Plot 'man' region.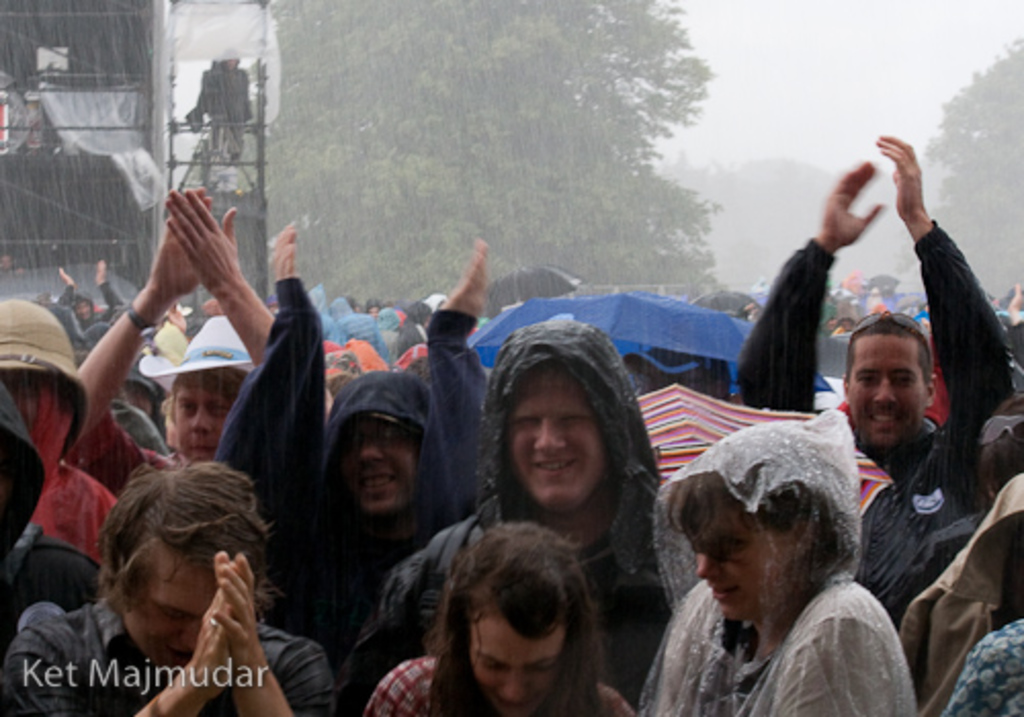
Plotted at locate(365, 320, 668, 715).
